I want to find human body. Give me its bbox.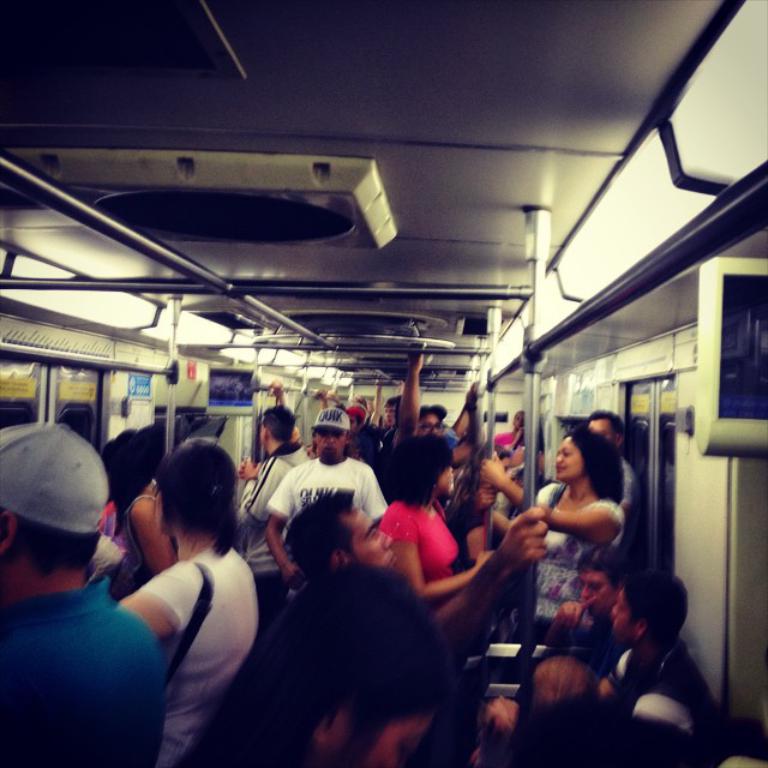
locate(539, 536, 649, 653).
